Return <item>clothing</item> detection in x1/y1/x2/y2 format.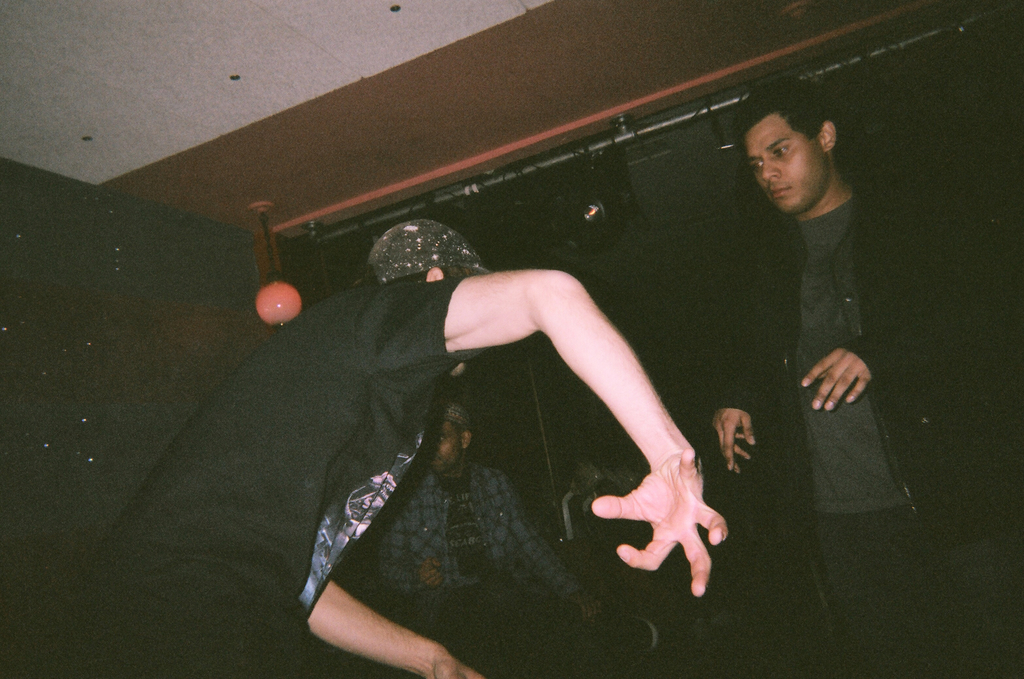
374/459/592/678.
